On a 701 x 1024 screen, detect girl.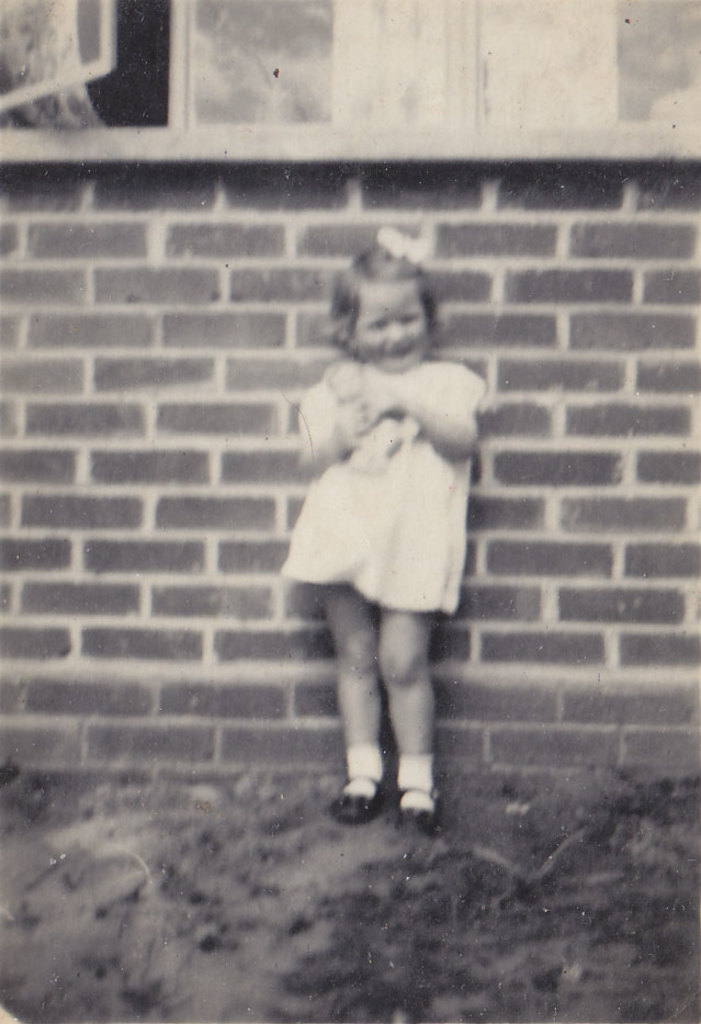
locate(279, 225, 488, 831).
